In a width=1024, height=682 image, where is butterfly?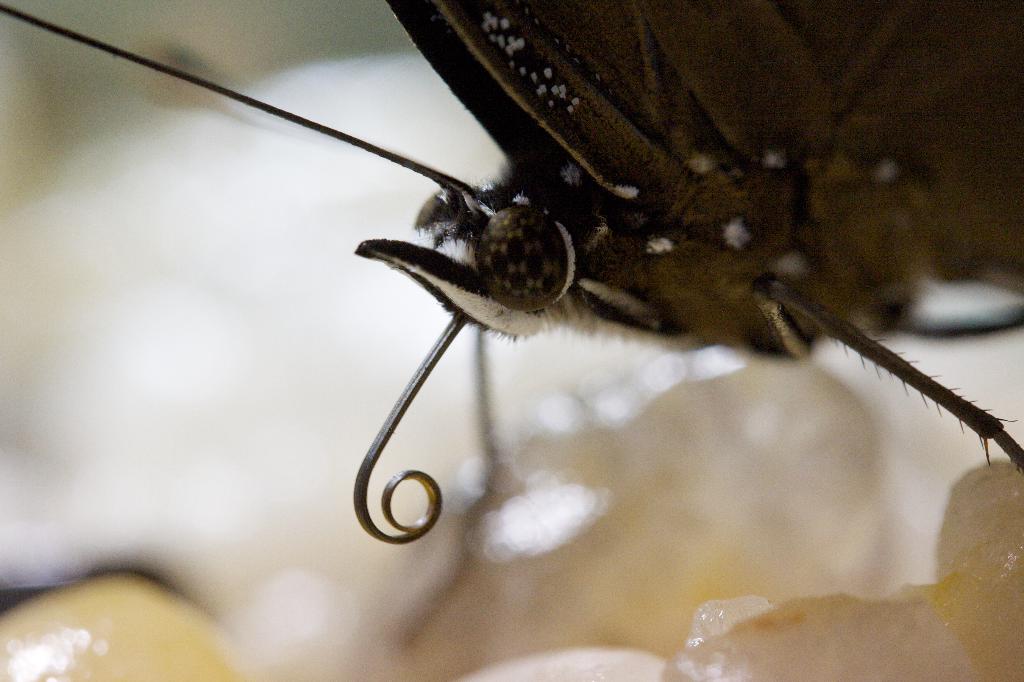
detection(46, 0, 1023, 589).
